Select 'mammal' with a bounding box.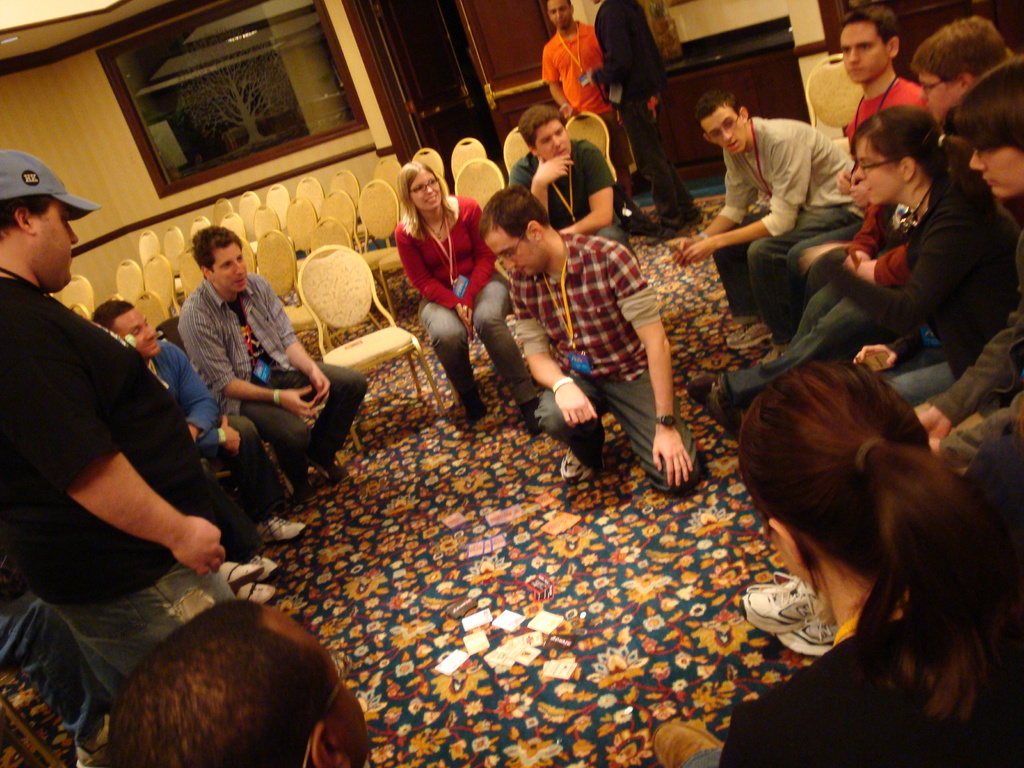
l=787, t=8, r=927, b=333.
